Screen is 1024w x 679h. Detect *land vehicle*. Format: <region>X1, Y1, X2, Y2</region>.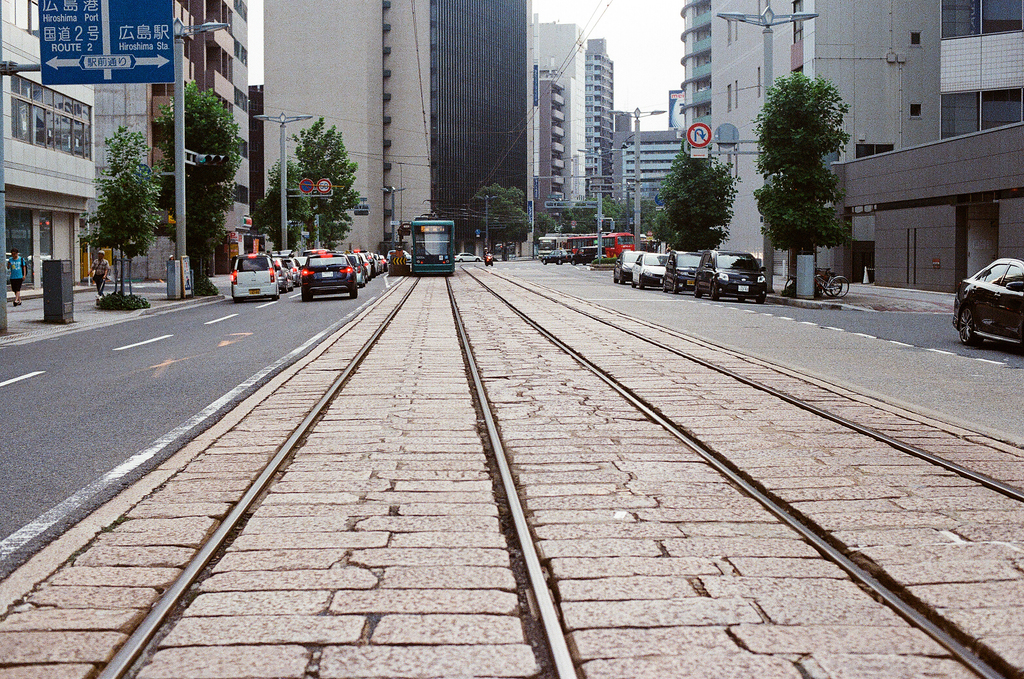
<region>538, 247, 575, 265</region>.
